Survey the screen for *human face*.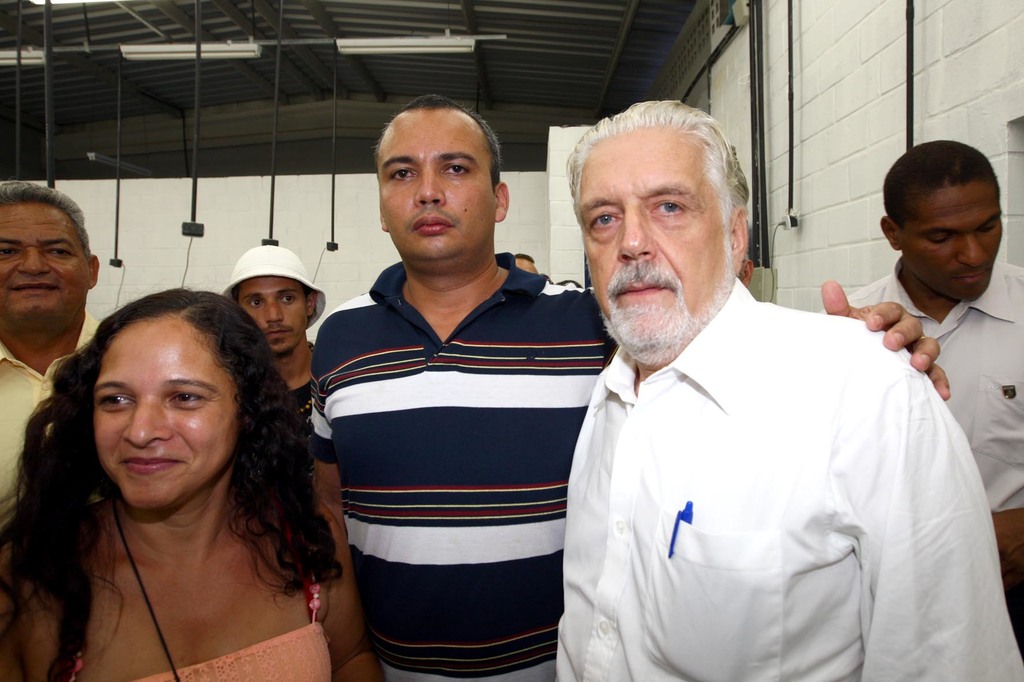
Survey found: (913, 182, 1004, 303).
